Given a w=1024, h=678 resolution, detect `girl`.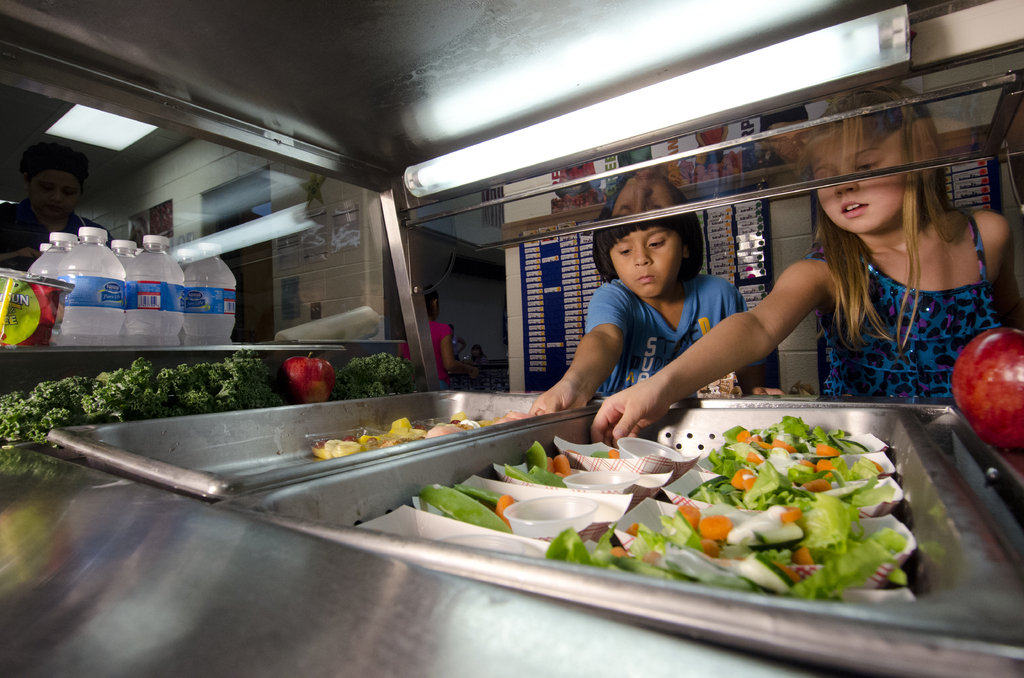
select_region(588, 183, 1023, 449).
